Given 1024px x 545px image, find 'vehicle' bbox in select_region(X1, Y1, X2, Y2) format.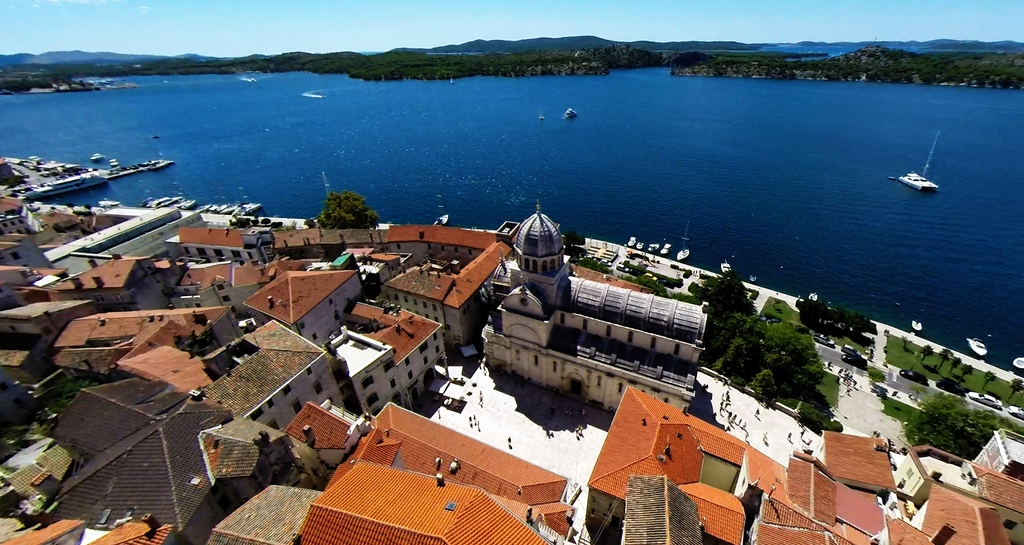
select_region(564, 105, 579, 118).
